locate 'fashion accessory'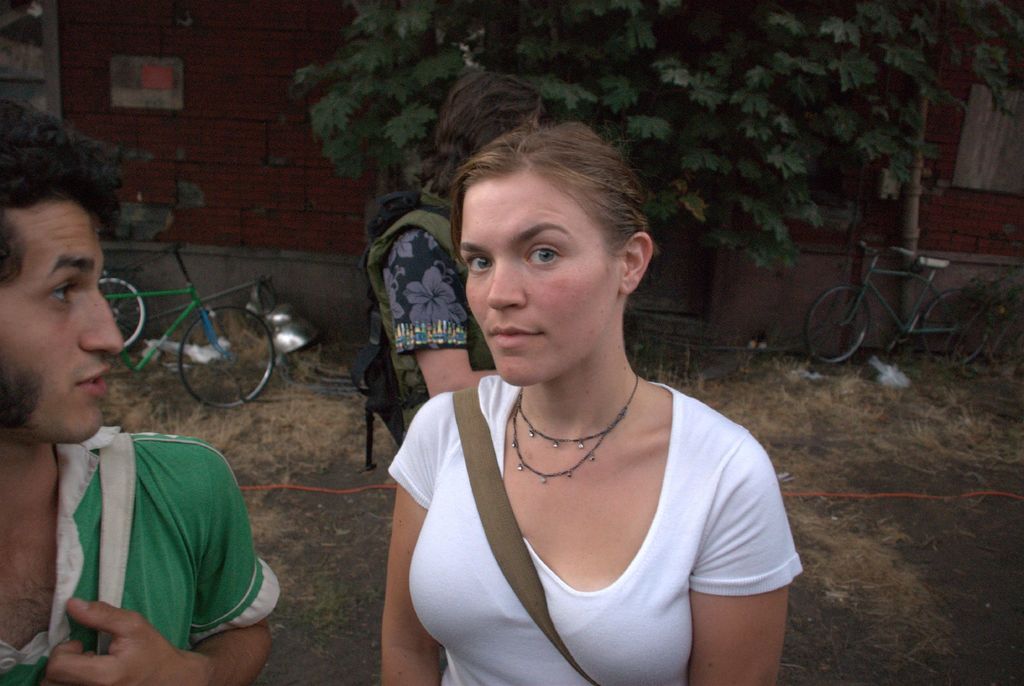
(363, 204, 499, 432)
